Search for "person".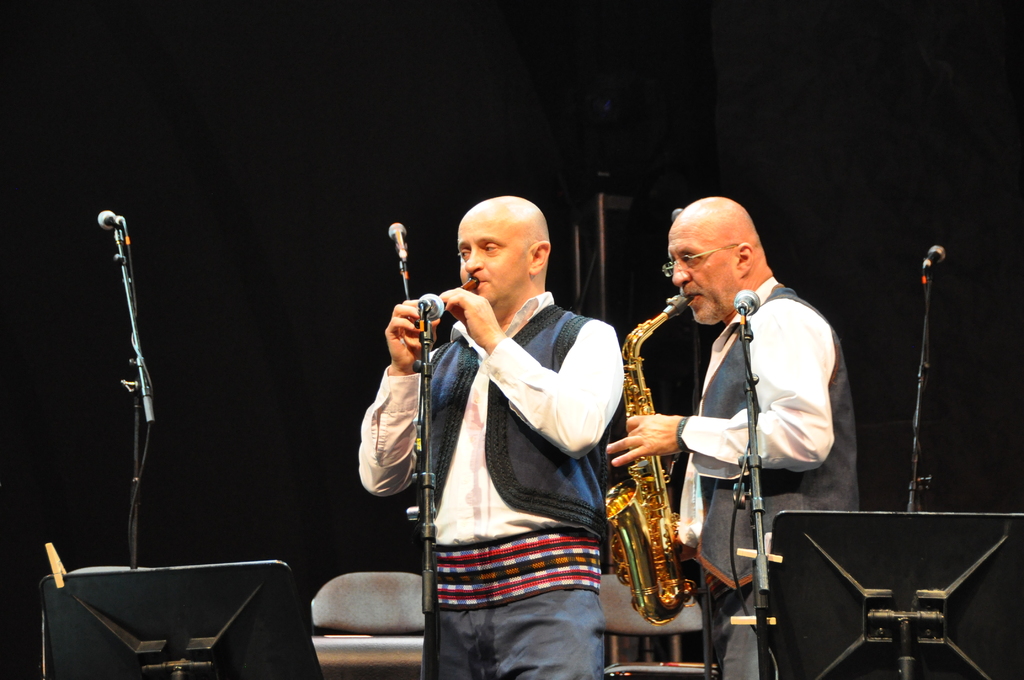
Found at Rect(360, 191, 643, 679).
